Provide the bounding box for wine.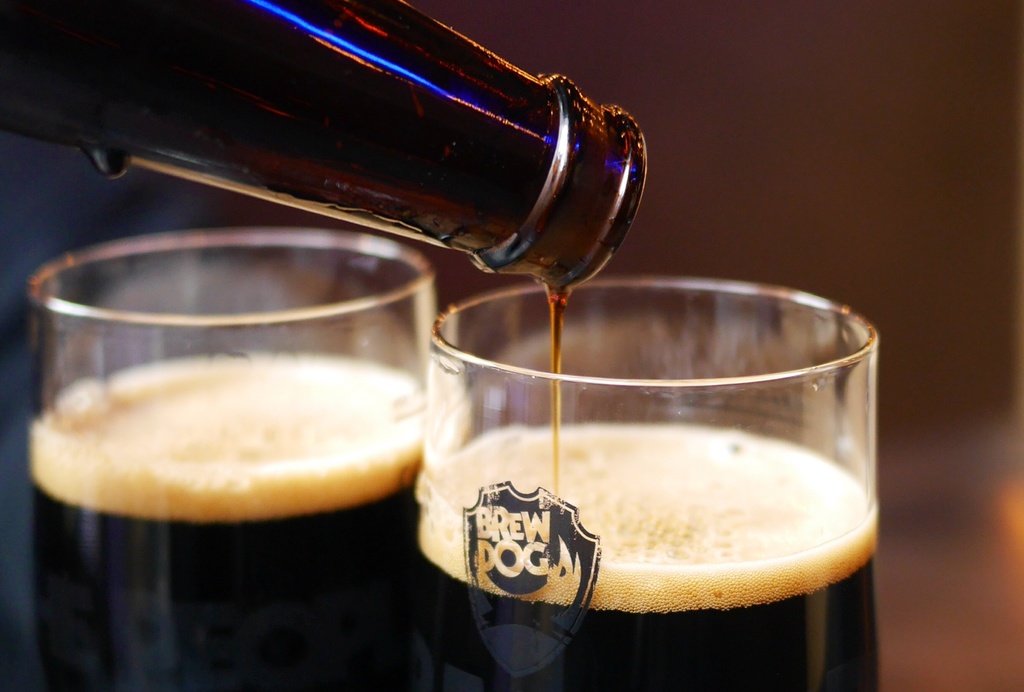
{"left": 31, "top": 345, "right": 424, "bottom": 691}.
